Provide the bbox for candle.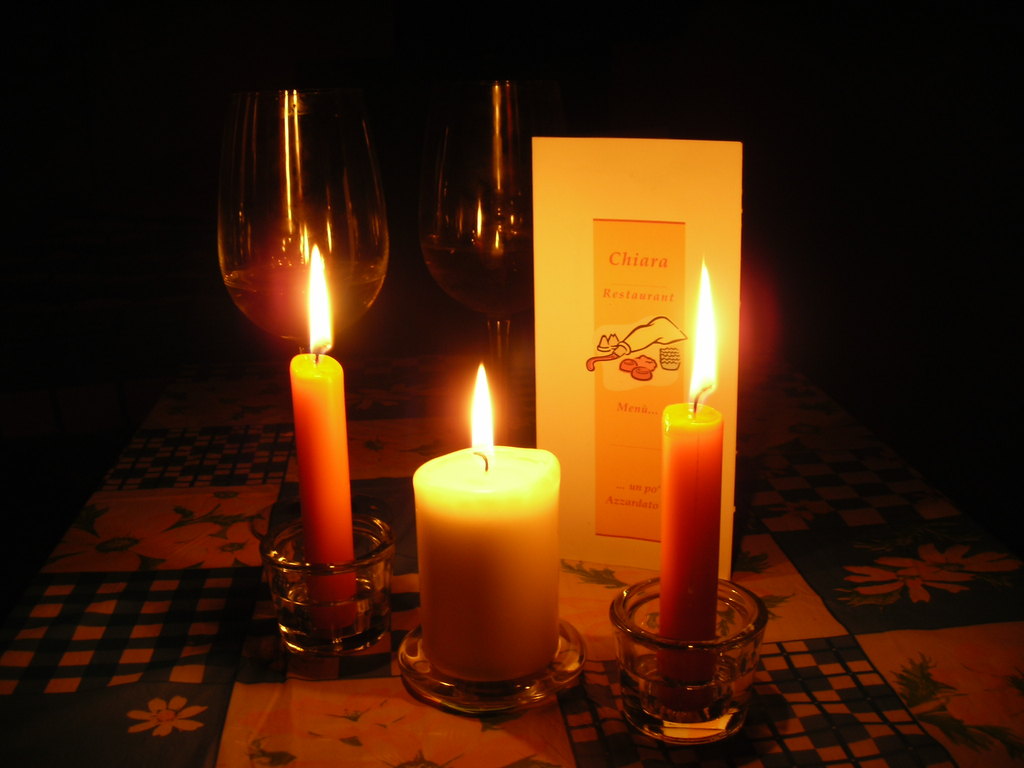
box(412, 363, 570, 680).
